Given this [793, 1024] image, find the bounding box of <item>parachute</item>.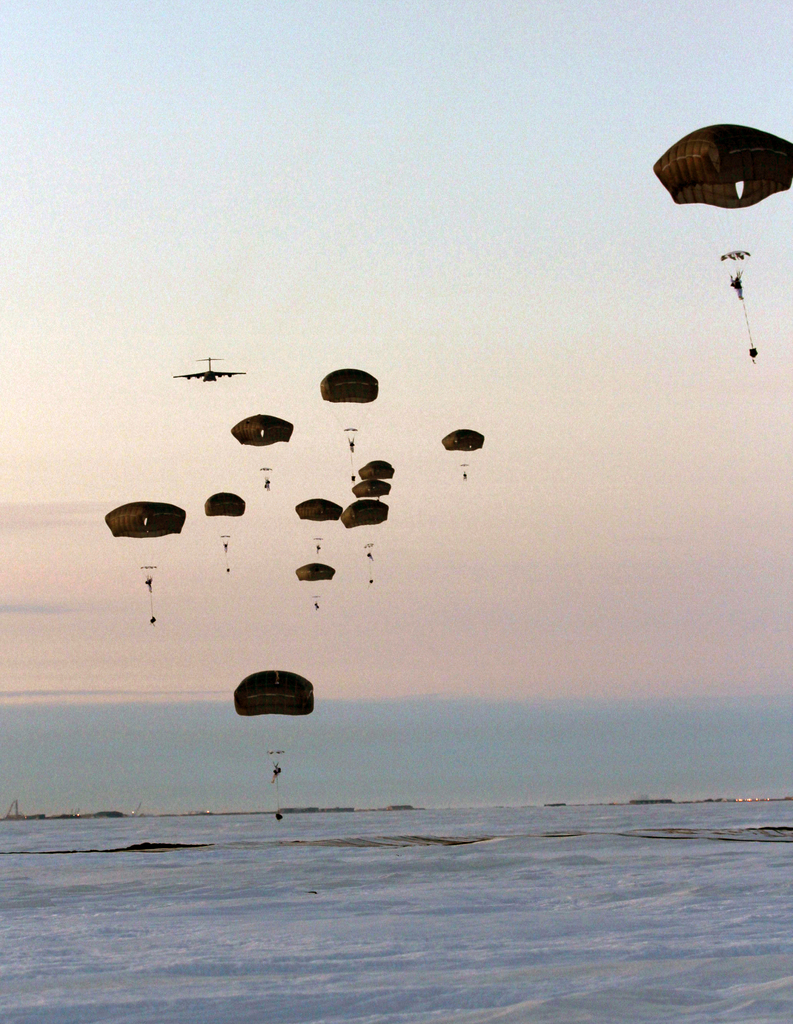
(left=294, top=497, right=343, bottom=551).
